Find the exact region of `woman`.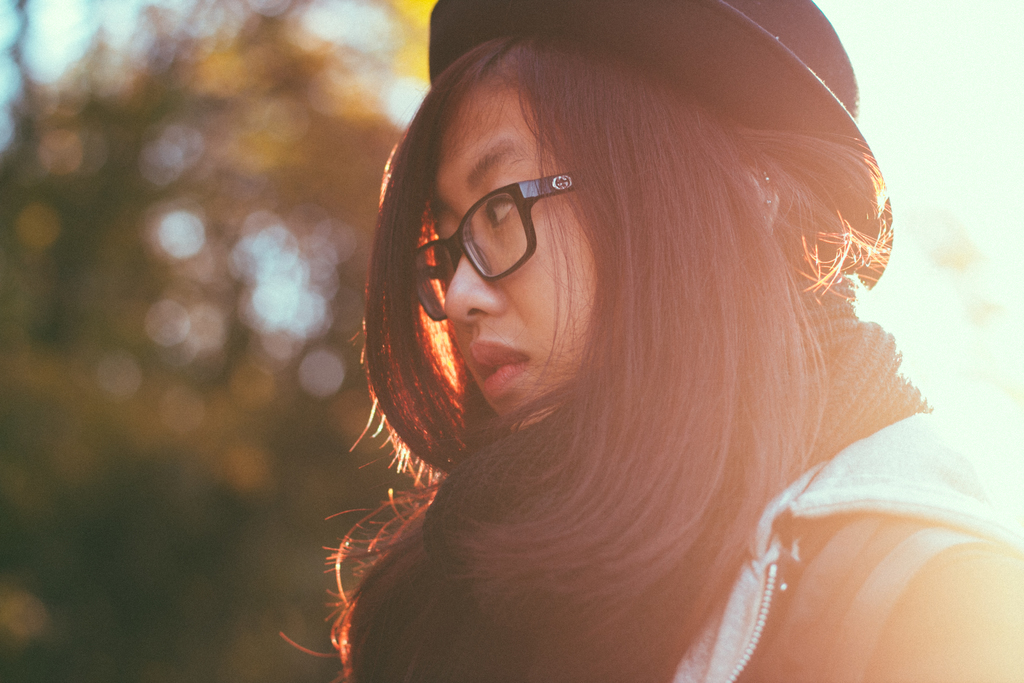
Exact region: [276,0,956,668].
